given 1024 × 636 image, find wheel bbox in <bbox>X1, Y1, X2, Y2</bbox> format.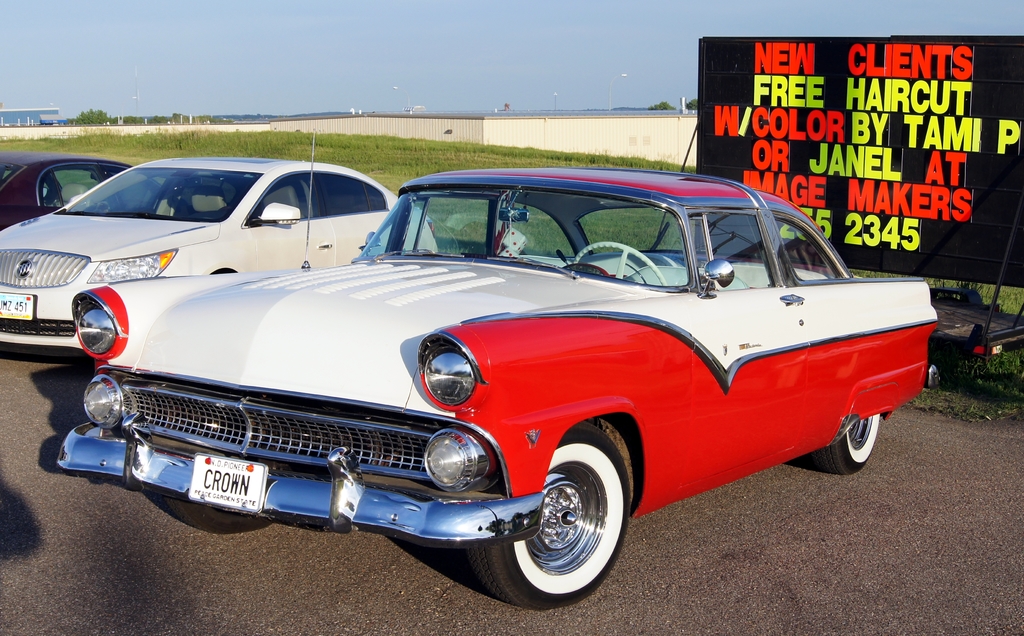
<bbox>816, 413, 881, 476</bbox>.
